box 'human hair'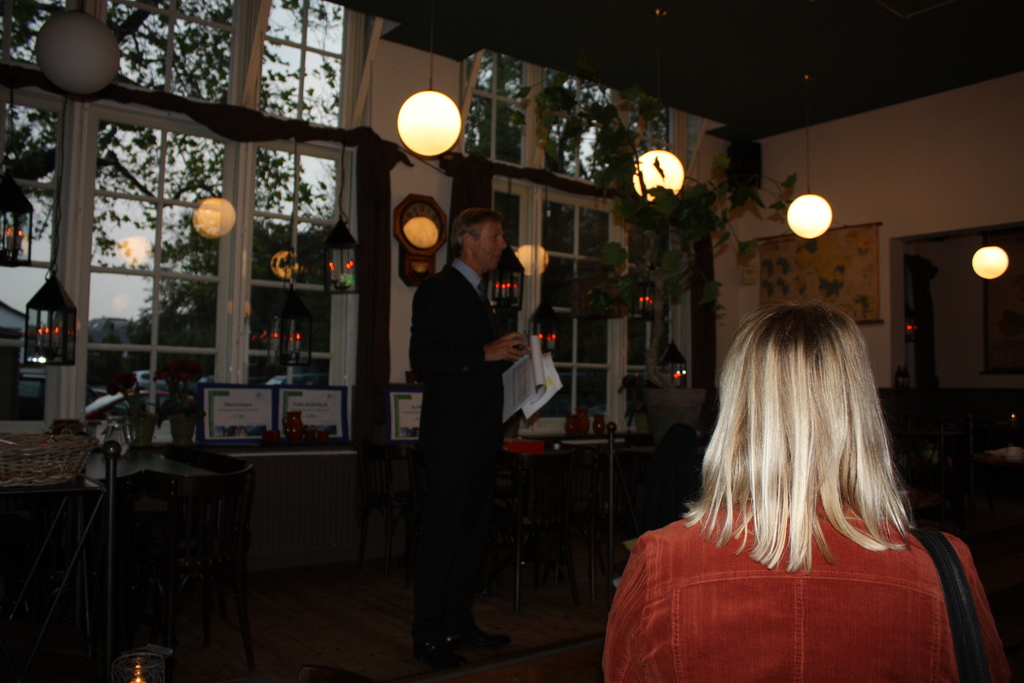
(x1=684, y1=319, x2=941, y2=604)
